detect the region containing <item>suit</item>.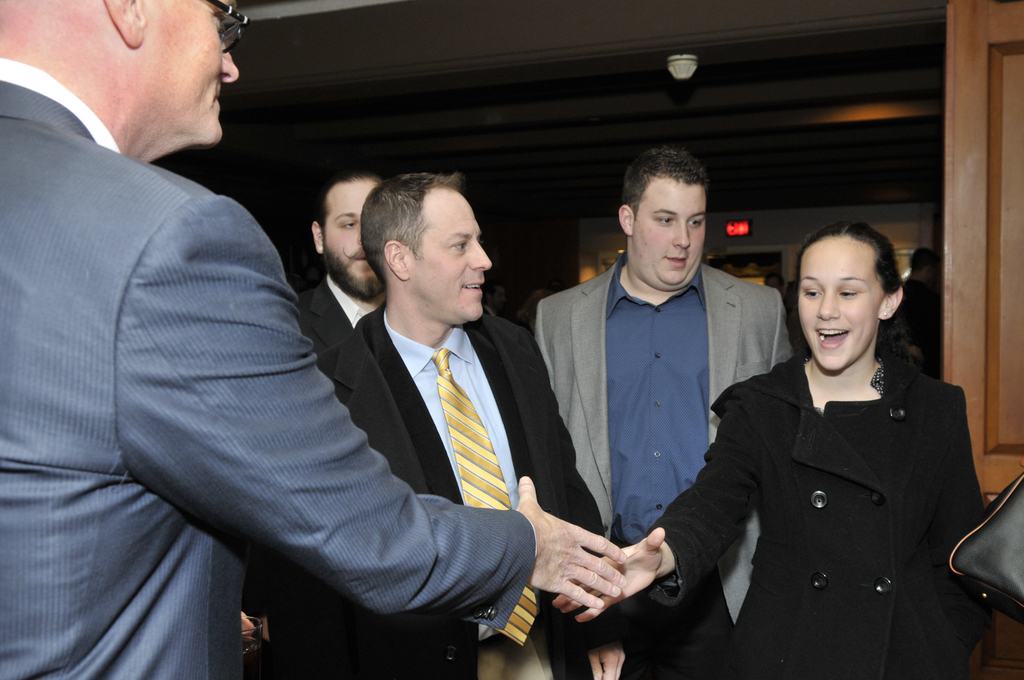
bbox=(536, 254, 810, 679).
